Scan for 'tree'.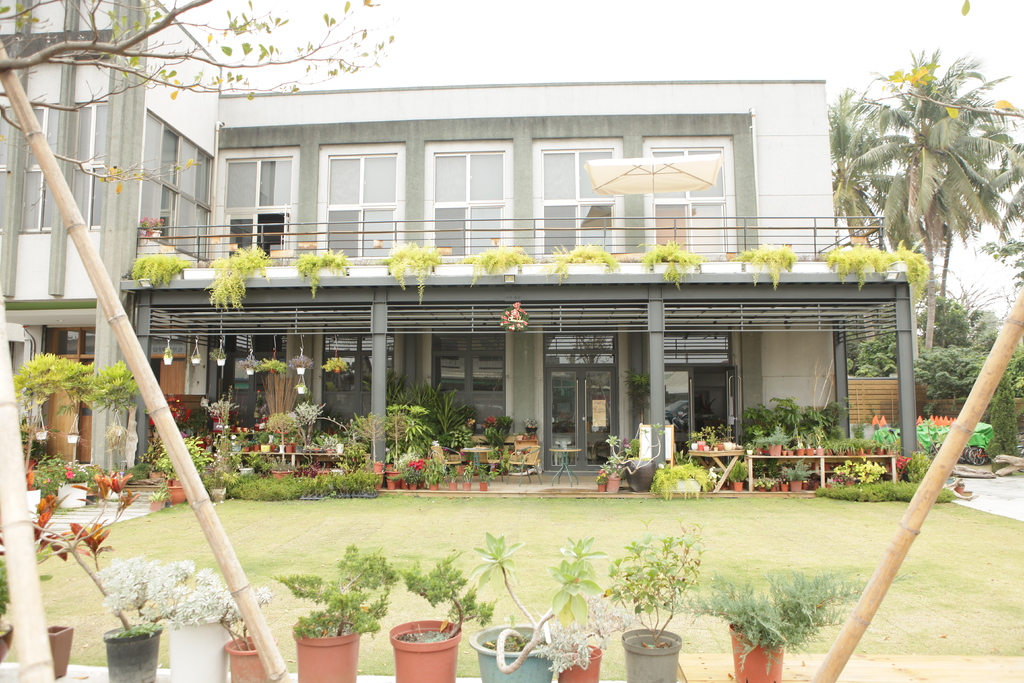
Scan result: 0 0 395 183.
